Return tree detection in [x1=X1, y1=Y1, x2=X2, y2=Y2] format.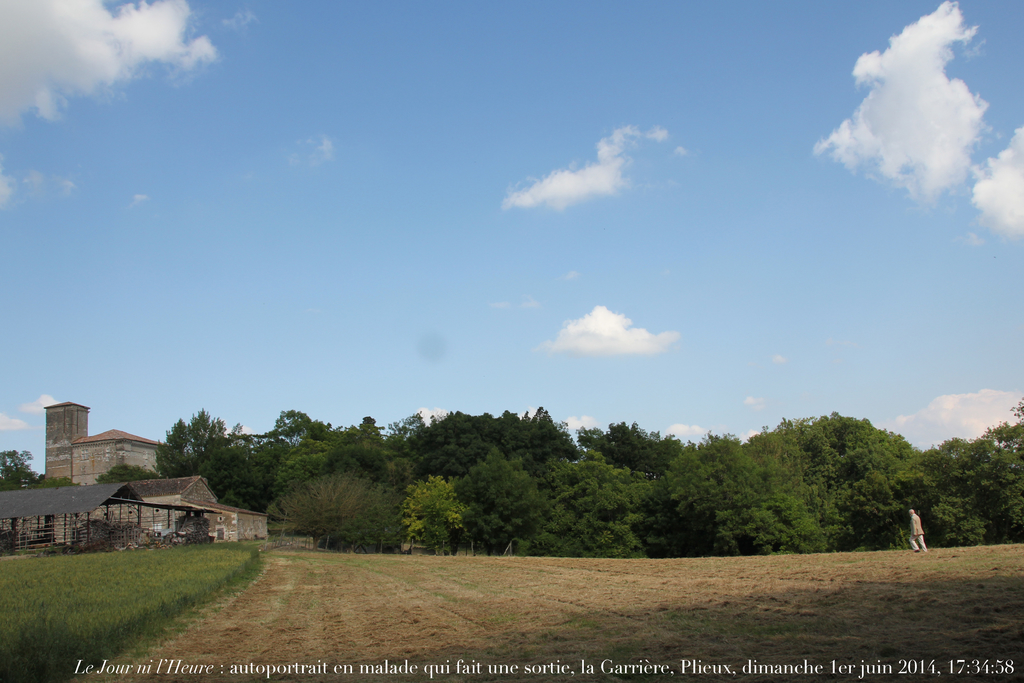
[x1=817, y1=411, x2=915, y2=547].
